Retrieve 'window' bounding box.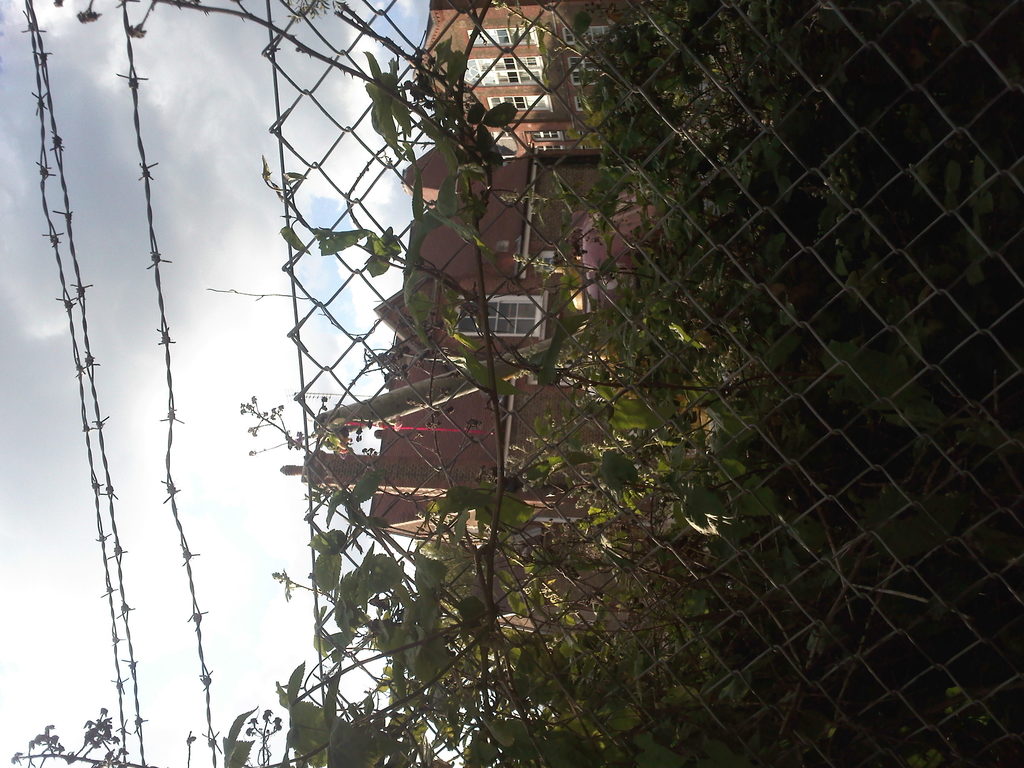
Bounding box: 458/56/543/88.
